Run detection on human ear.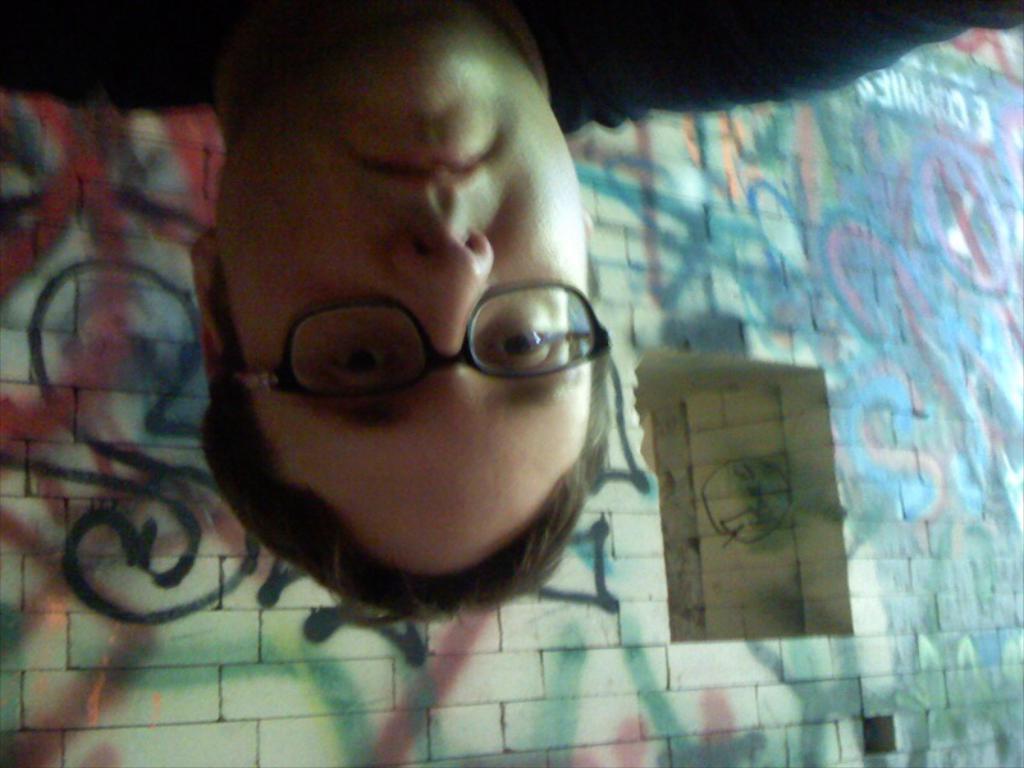
Result: crop(197, 236, 224, 374).
